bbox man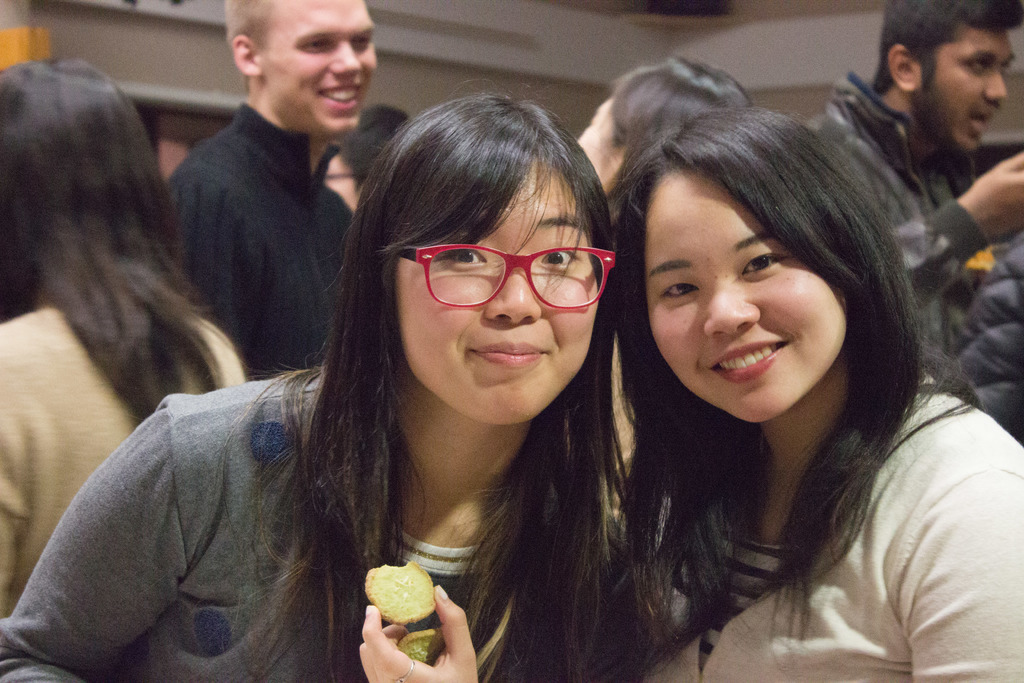
box(825, 16, 1023, 327)
